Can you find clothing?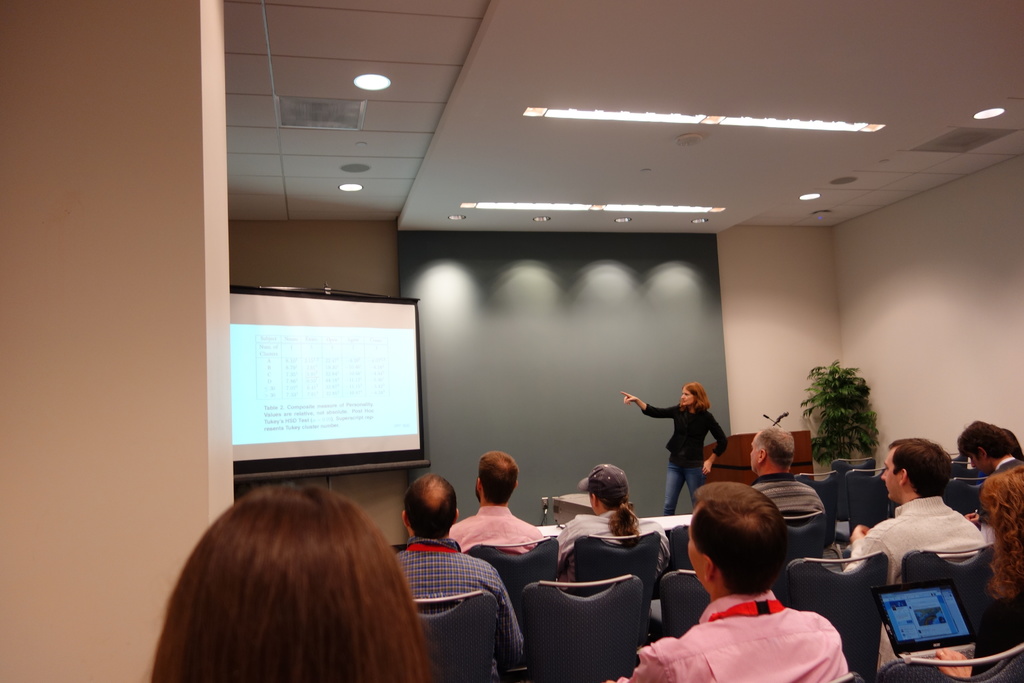
Yes, bounding box: bbox(640, 403, 729, 516).
